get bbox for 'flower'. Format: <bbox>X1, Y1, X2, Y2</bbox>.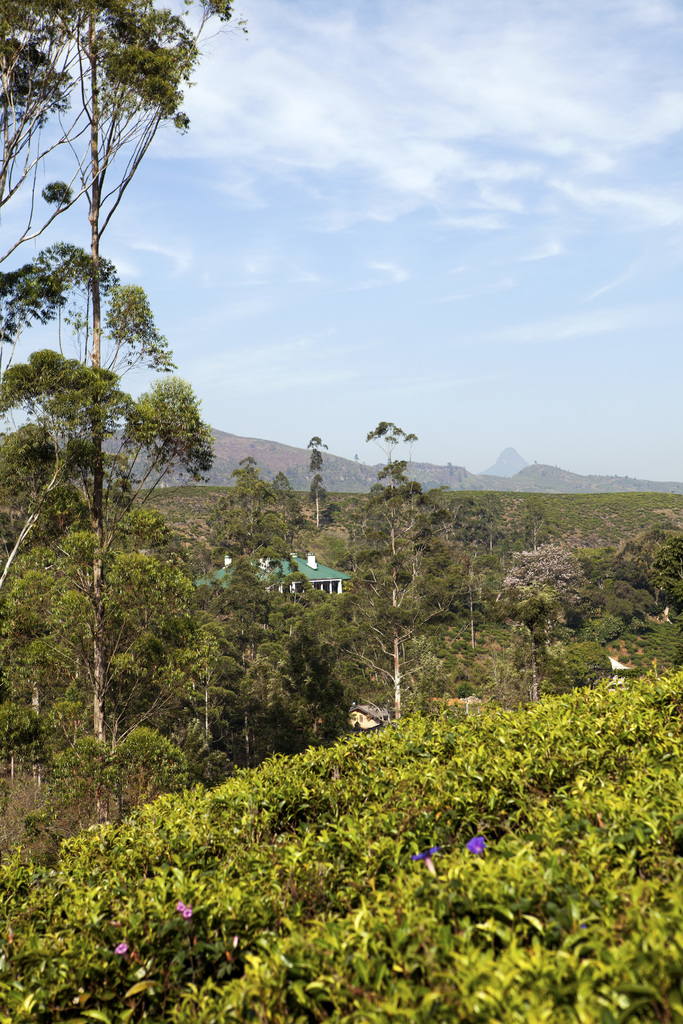
<bbox>171, 901, 185, 914</bbox>.
